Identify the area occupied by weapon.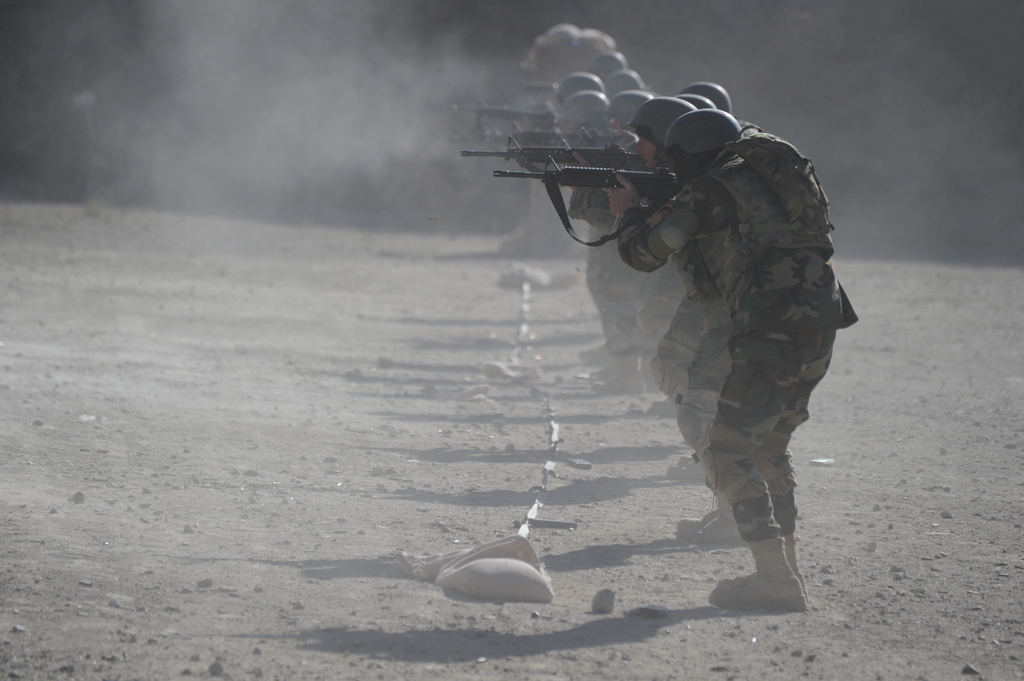
Area: 492 155 680 214.
